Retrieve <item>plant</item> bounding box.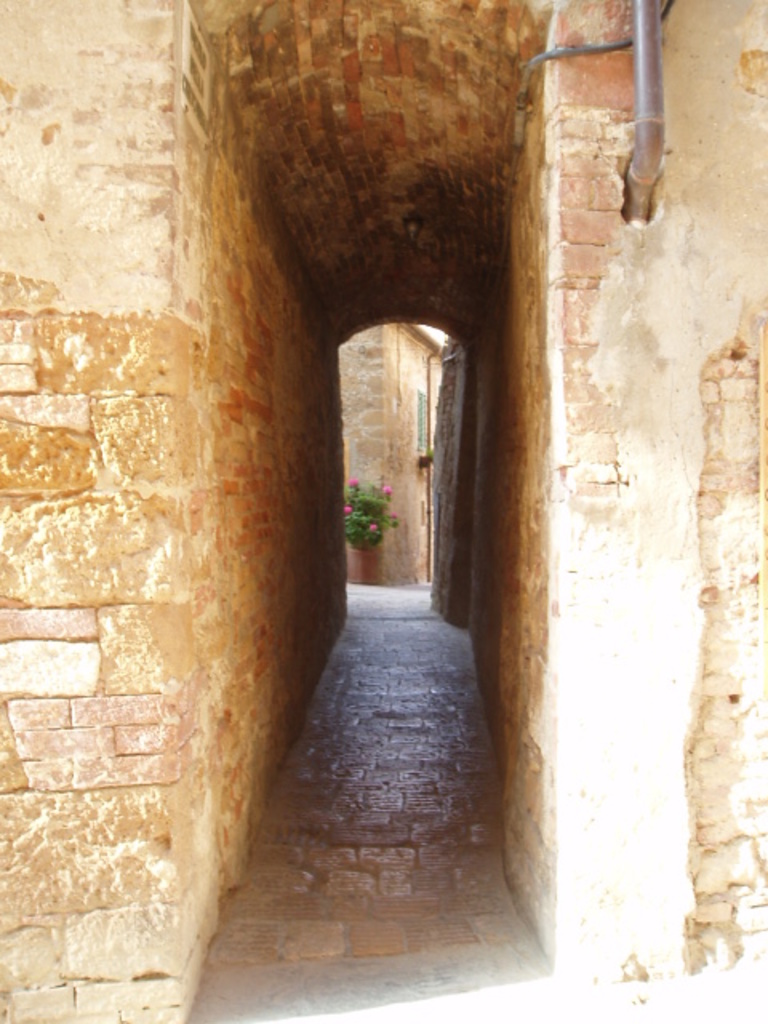
Bounding box: [x1=346, y1=480, x2=402, y2=552].
